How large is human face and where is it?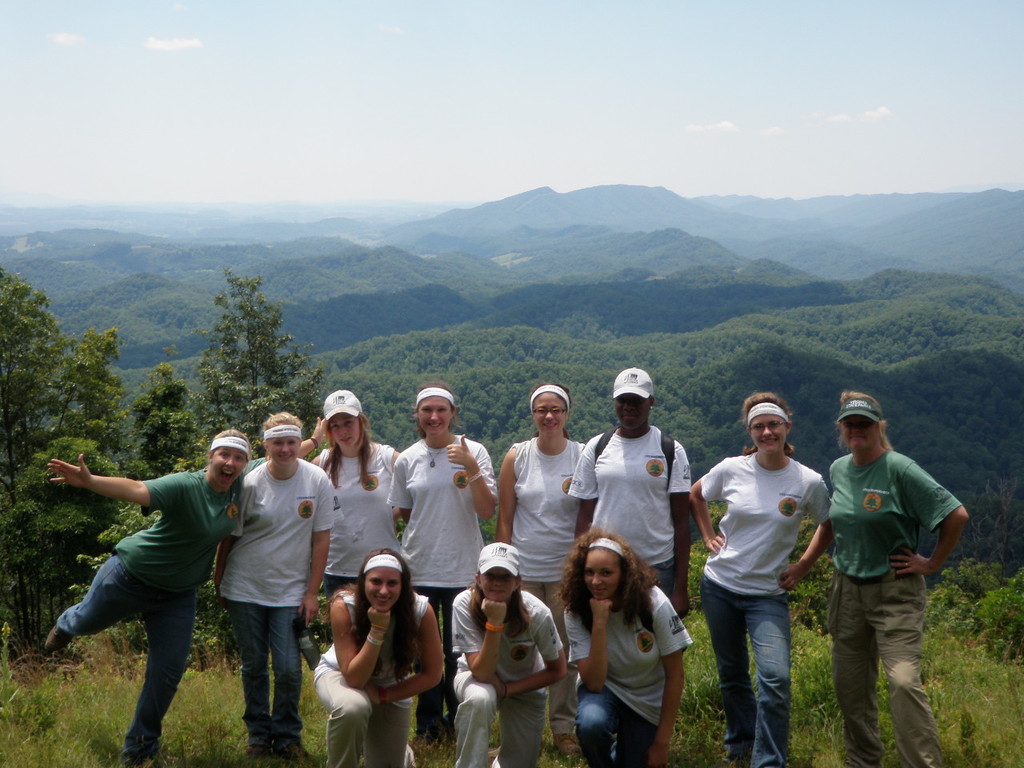
Bounding box: 322, 410, 362, 450.
